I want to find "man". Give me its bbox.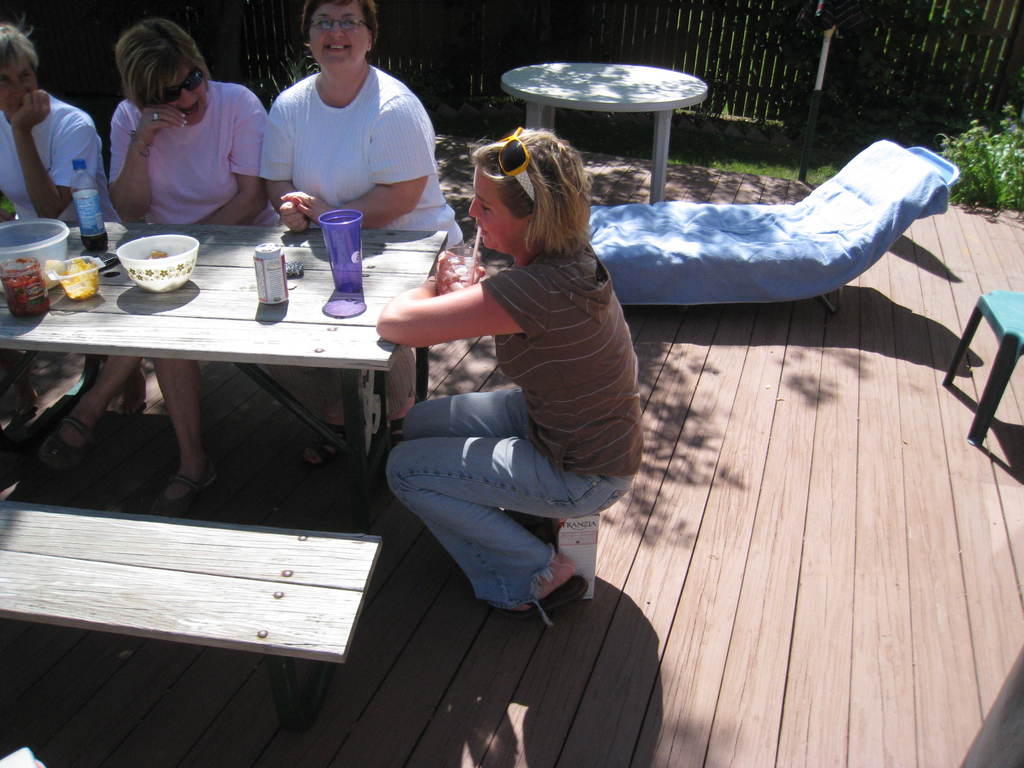
(246, 23, 448, 237).
